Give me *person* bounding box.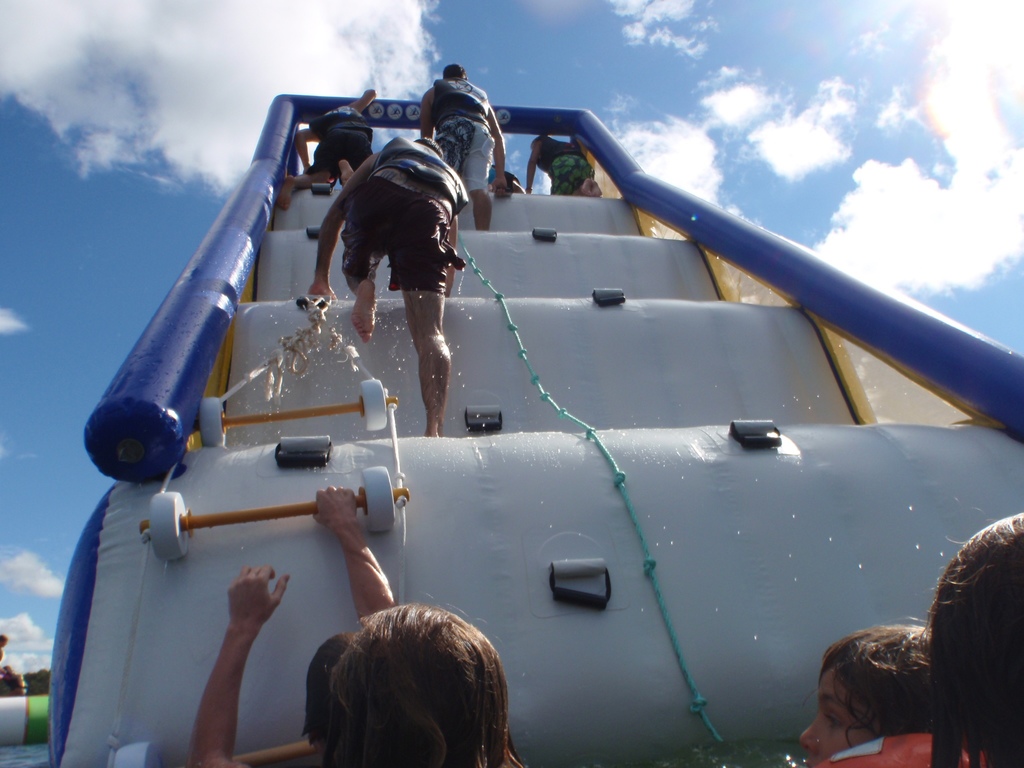
bbox=(277, 88, 375, 212).
